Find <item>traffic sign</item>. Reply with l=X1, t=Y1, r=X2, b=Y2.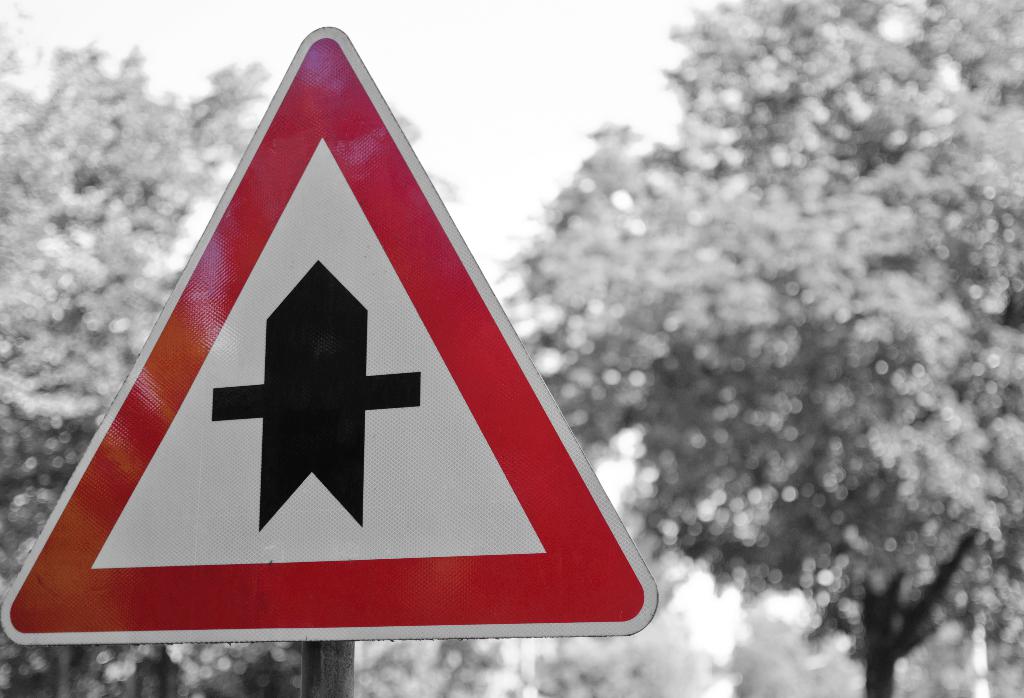
l=0, t=24, r=660, b=648.
